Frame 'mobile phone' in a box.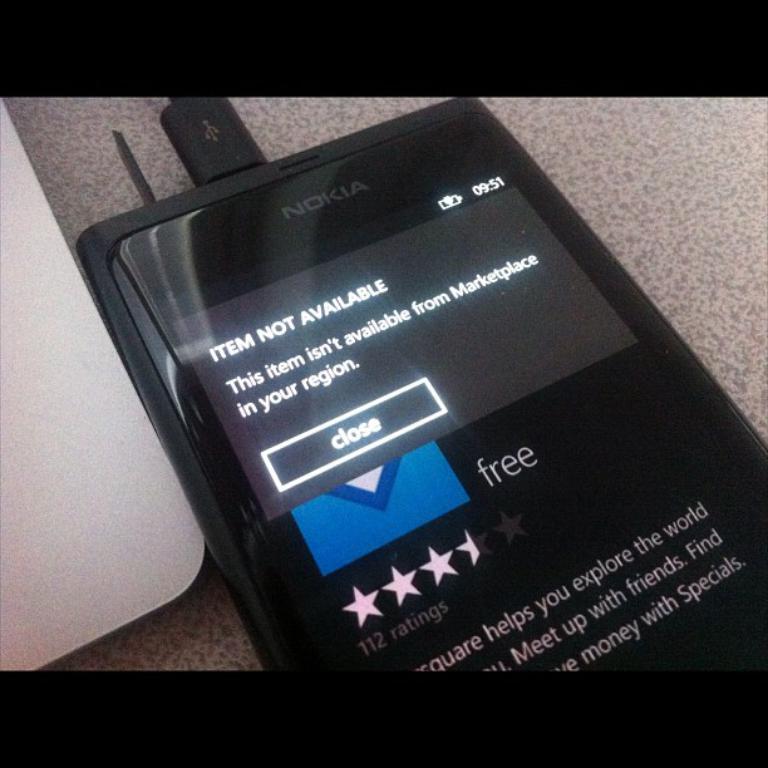
box(36, 129, 733, 698).
